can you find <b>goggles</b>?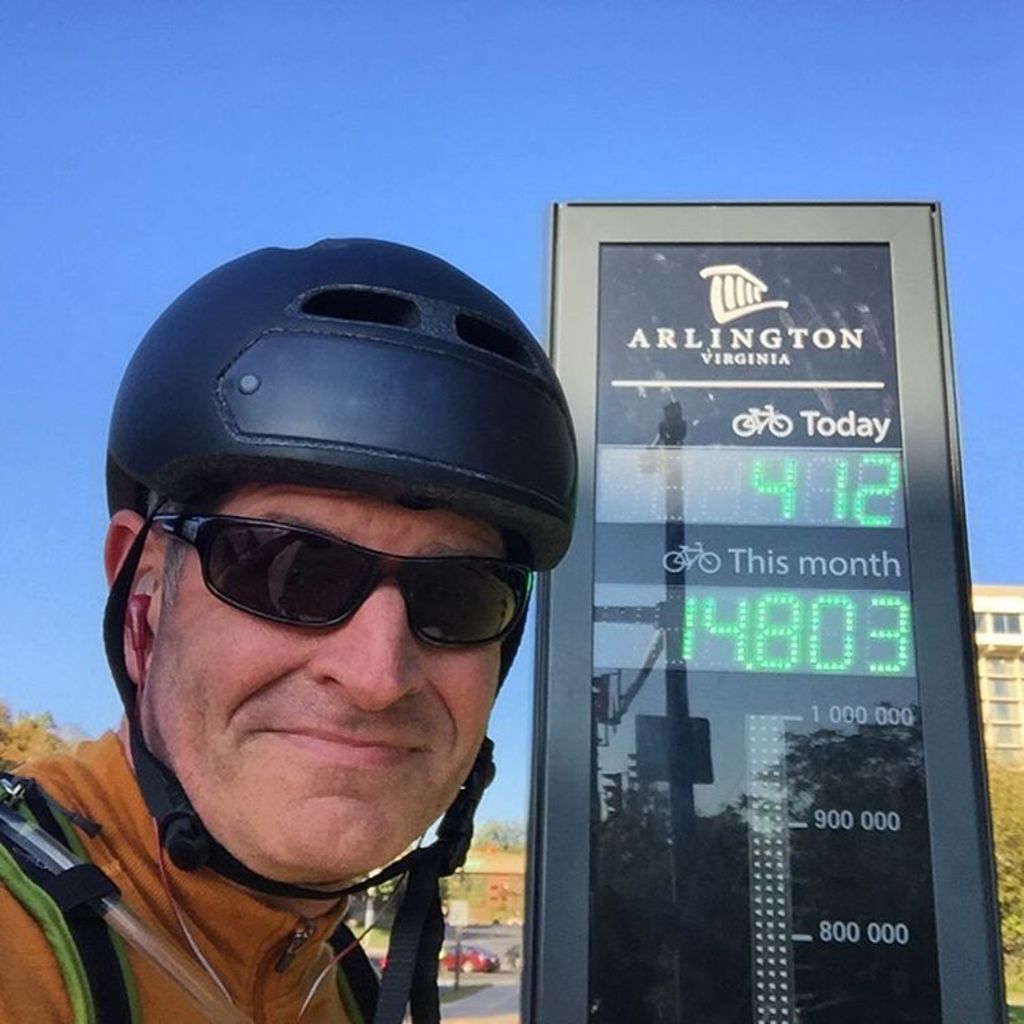
Yes, bounding box: 127/501/554/661.
